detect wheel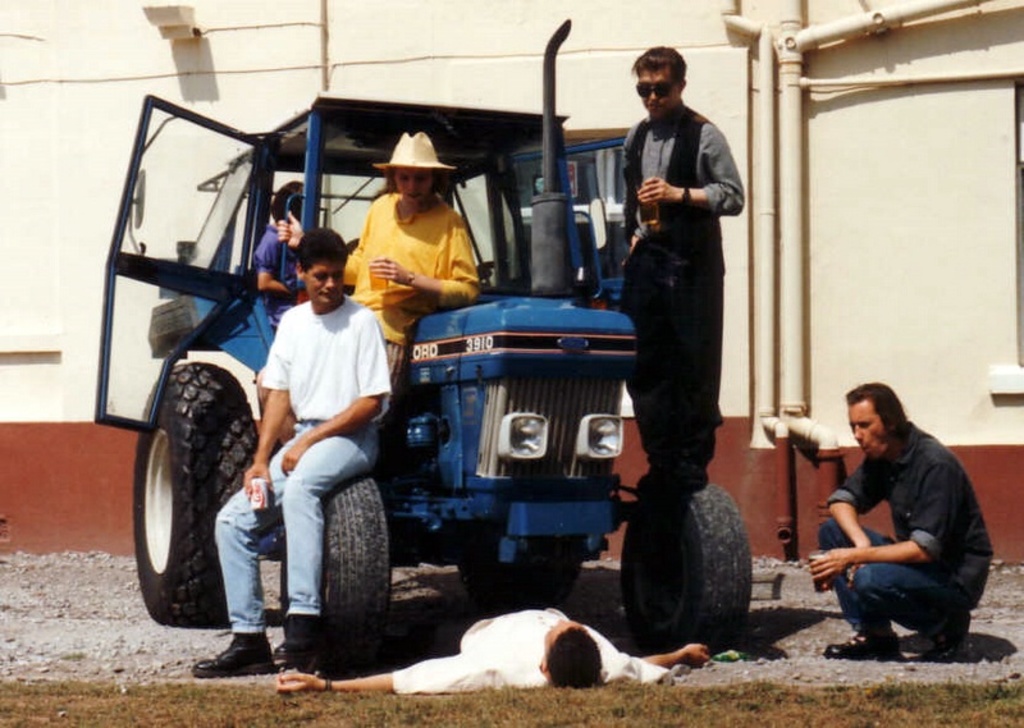
BBox(270, 475, 392, 669)
